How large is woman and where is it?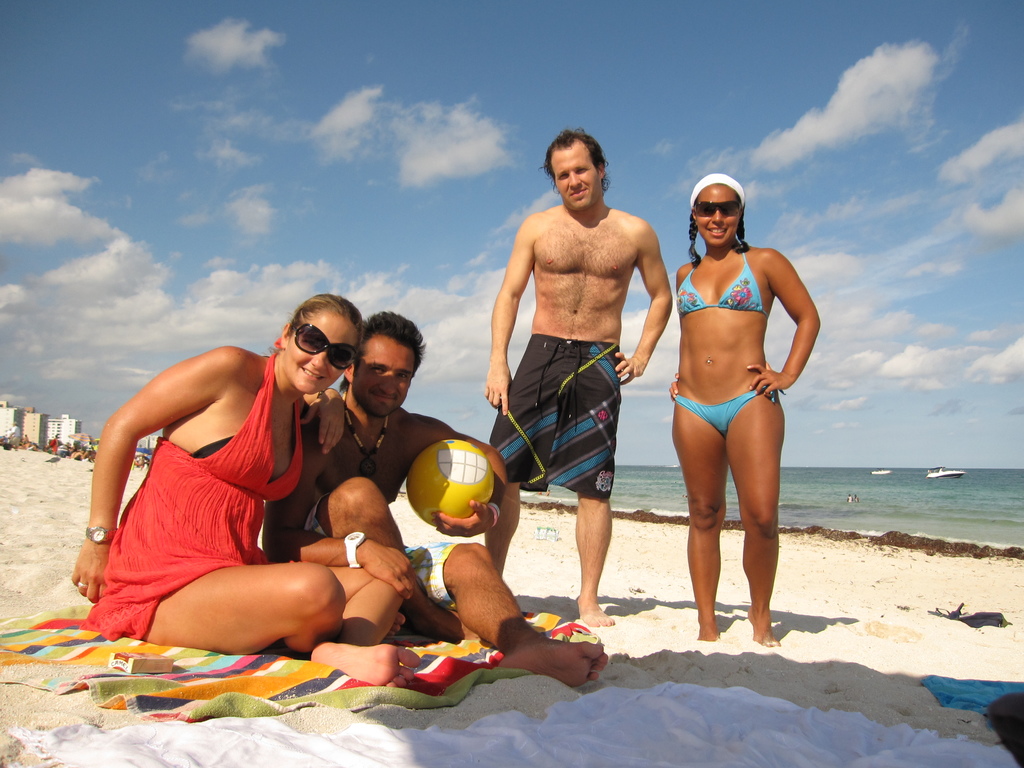
Bounding box: <region>74, 288, 426, 694</region>.
